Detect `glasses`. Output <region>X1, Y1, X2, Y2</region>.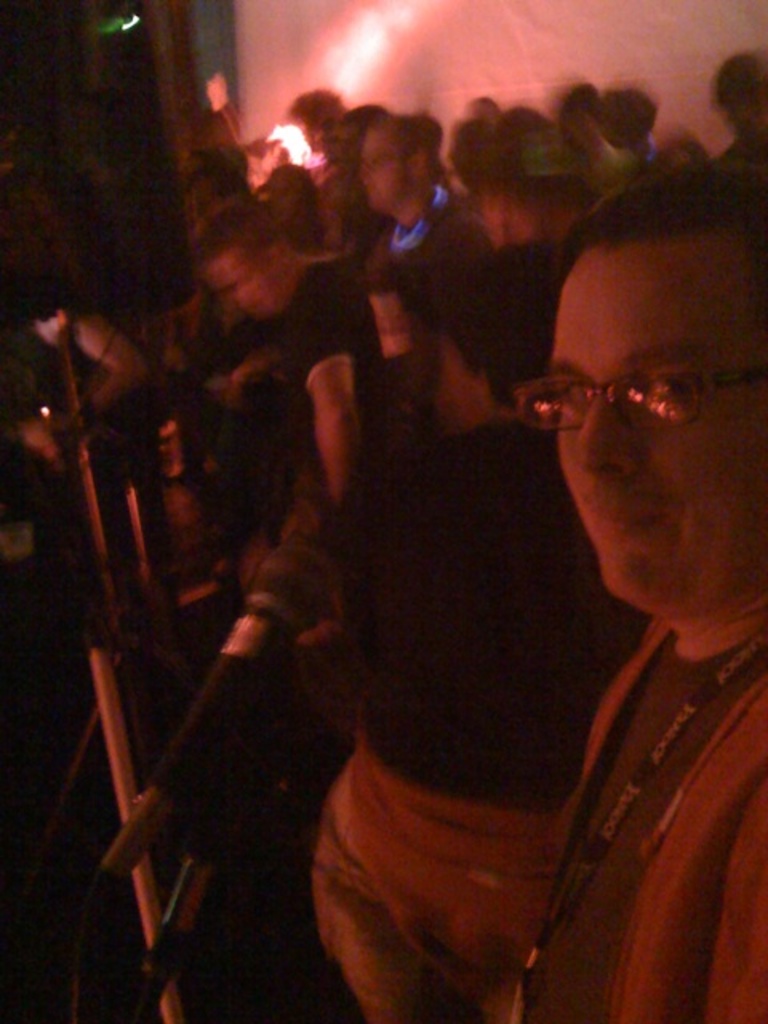
<region>531, 349, 723, 429</region>.
